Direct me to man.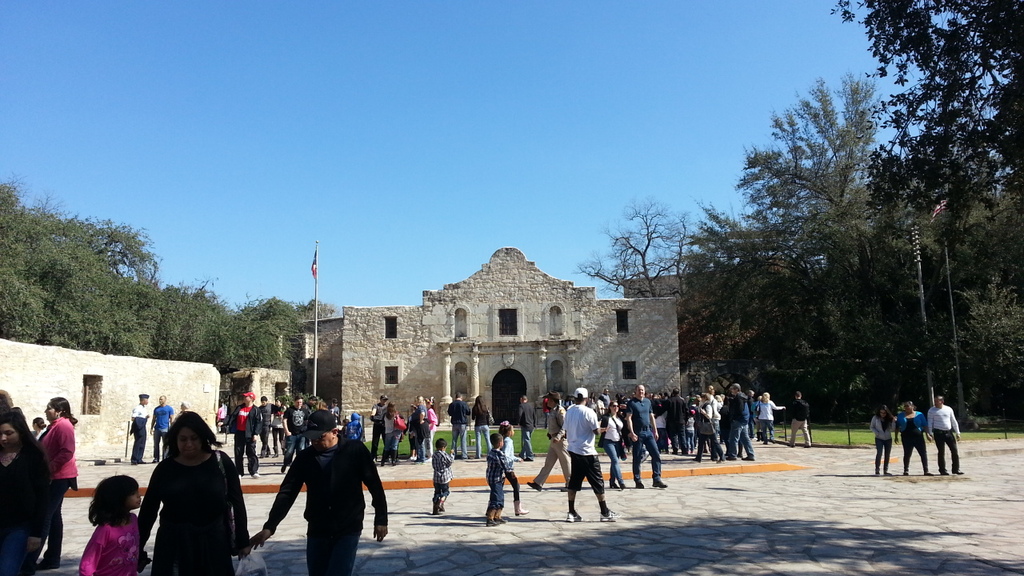
Direction: left=248, top=405, right=380, bottom=567.
